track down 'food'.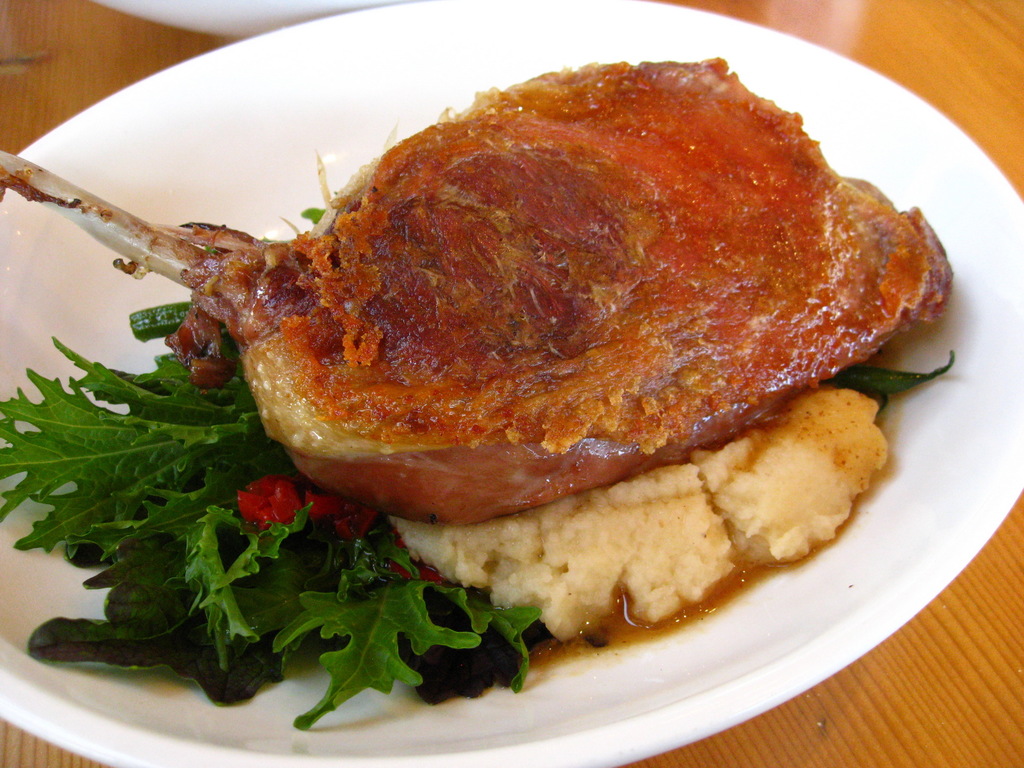
Tracked to rect(51, 49, 935, 666).
